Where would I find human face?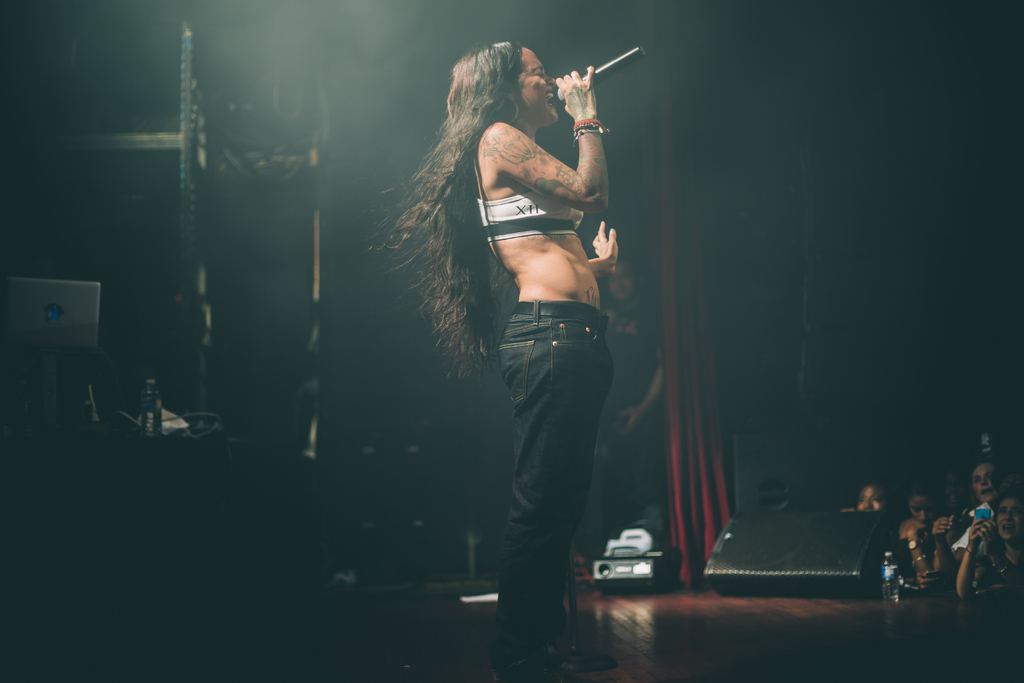
At (left=910, top=495, right=939, bottom=522).
